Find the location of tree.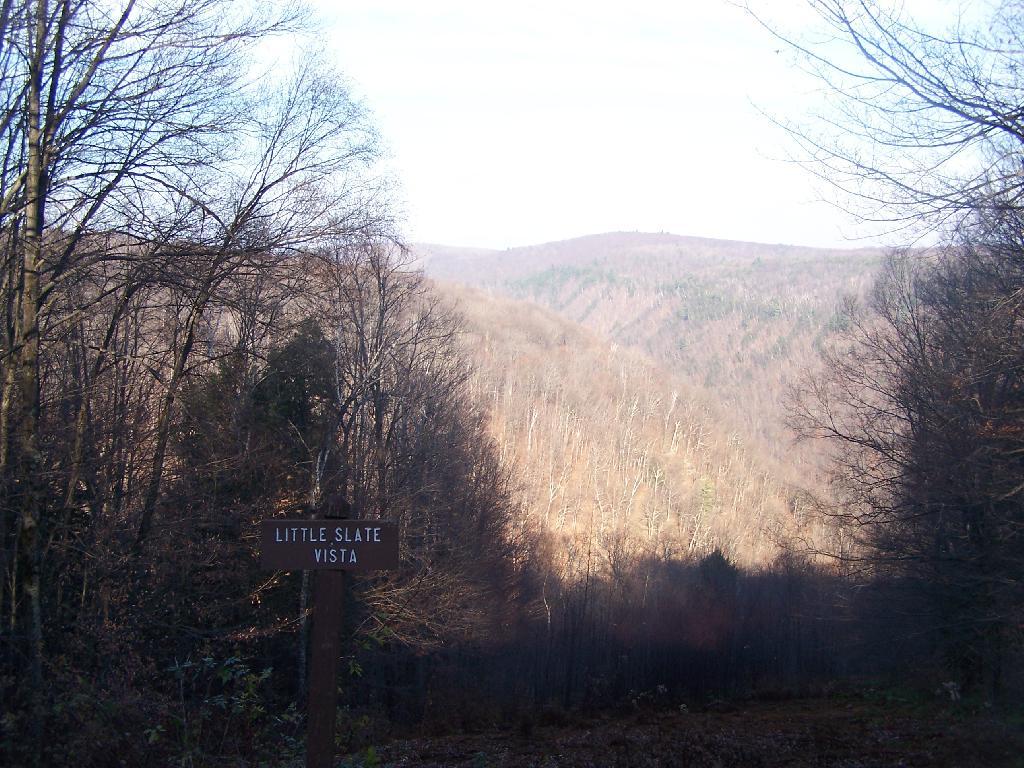
Location: left=394, top=324, right=508, bottom=583.
